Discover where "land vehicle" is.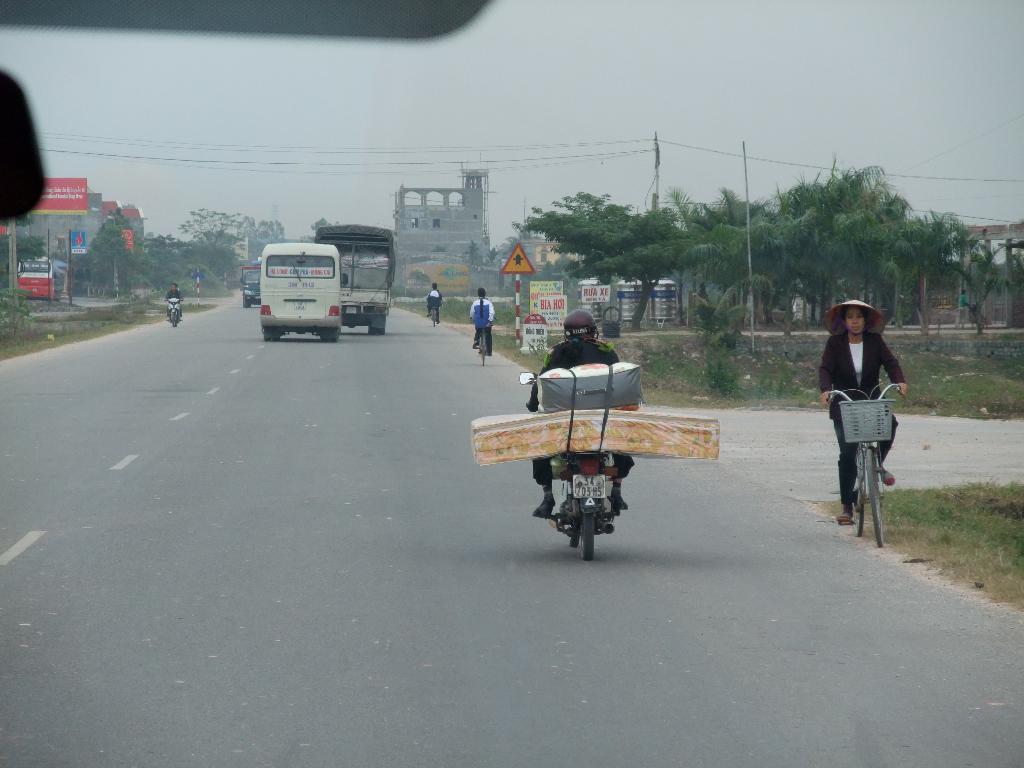
Discovered at left=15, top=255, right=53, bottom=299.
